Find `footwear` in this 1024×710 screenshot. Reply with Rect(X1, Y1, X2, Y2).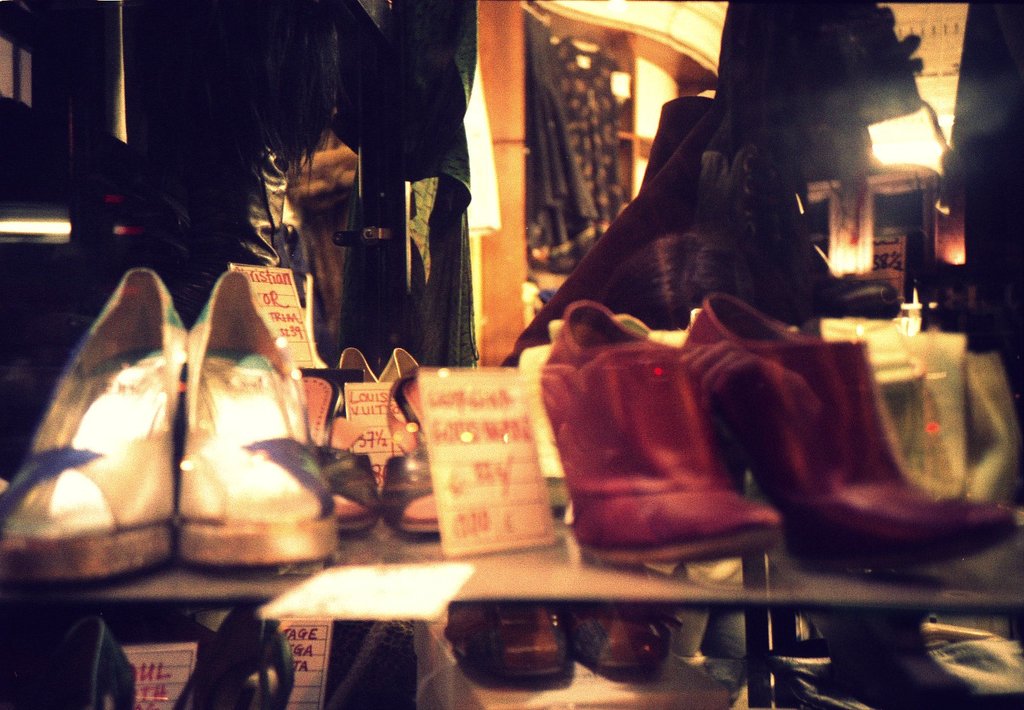
Rect(173, 267, 349, 574).
